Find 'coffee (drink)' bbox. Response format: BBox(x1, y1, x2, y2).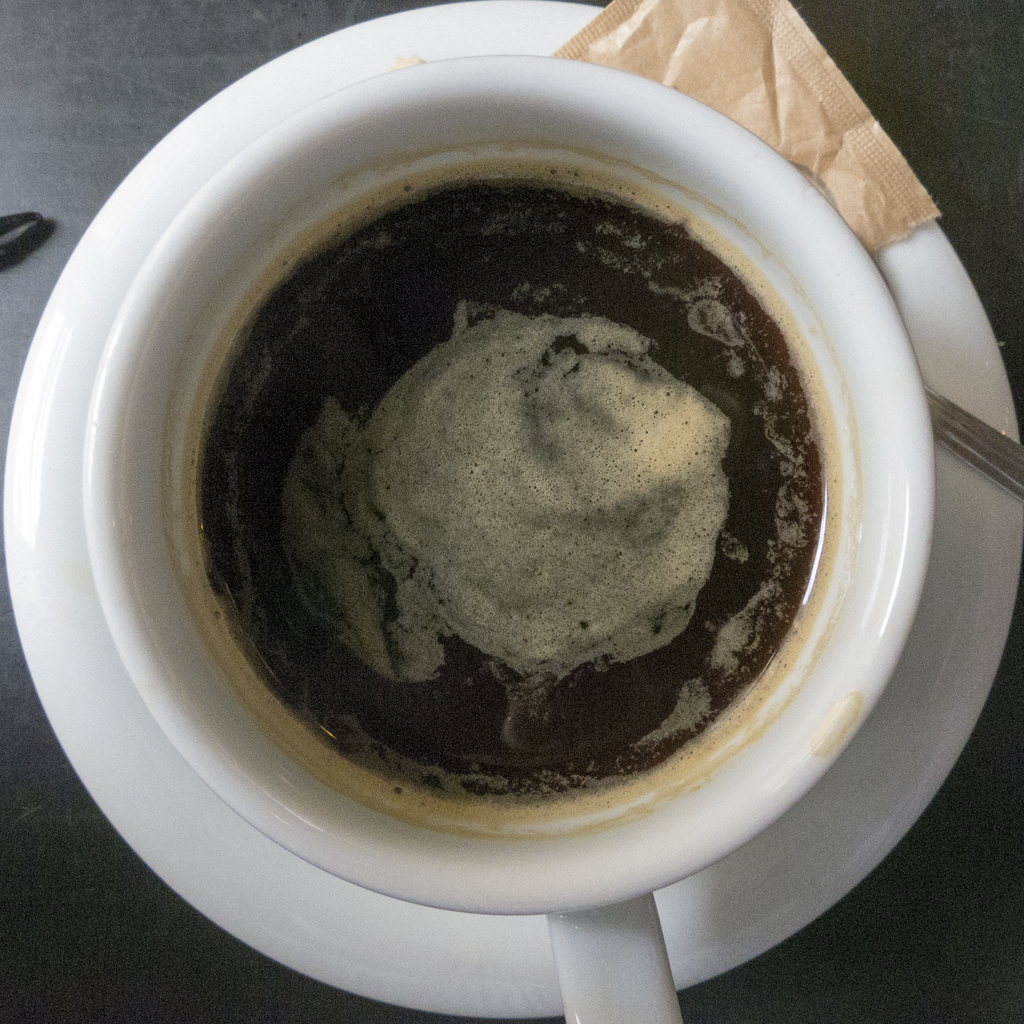
BBox(158, 145, 935, 897).
